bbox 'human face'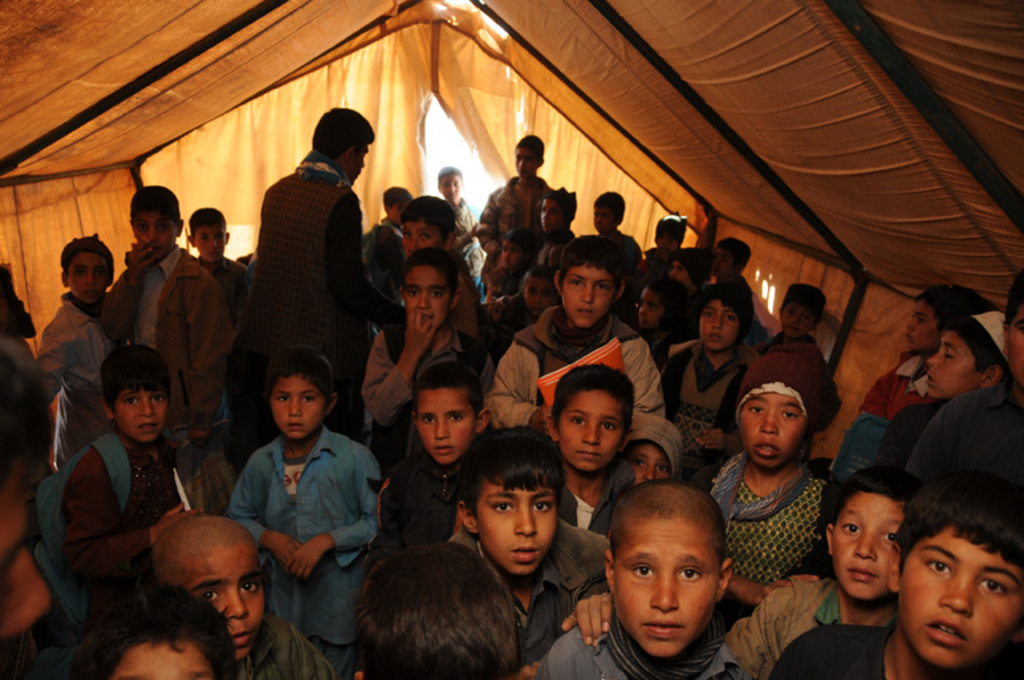
<bbox>184, 549, 264, 660</bbox>
